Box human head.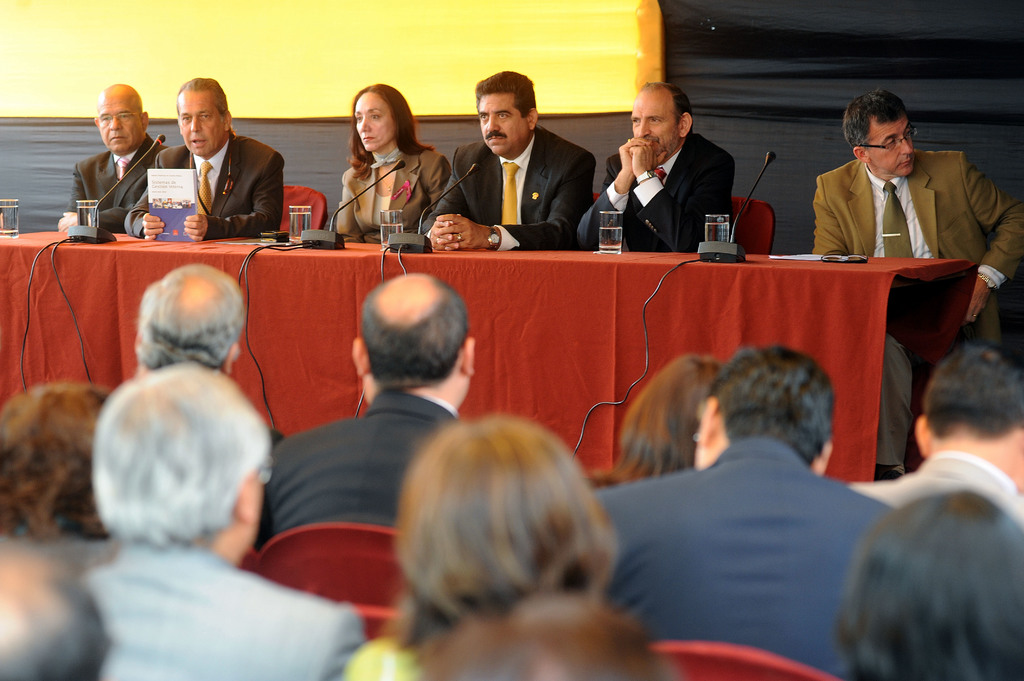
box=[350, 271, 476, 412].
